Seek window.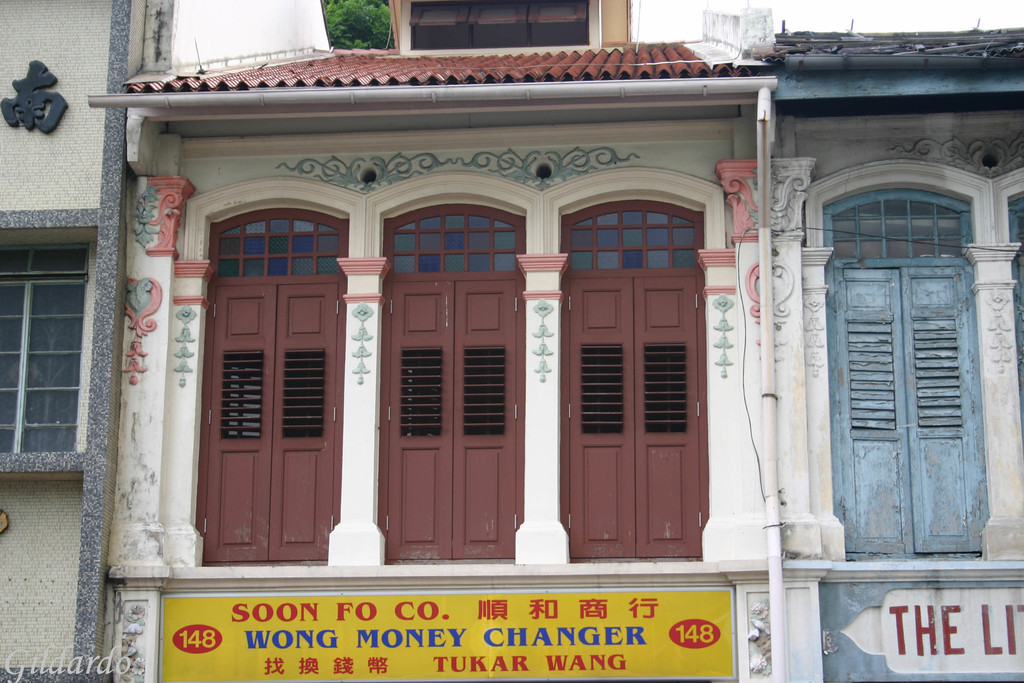
(0,247,75,461).
